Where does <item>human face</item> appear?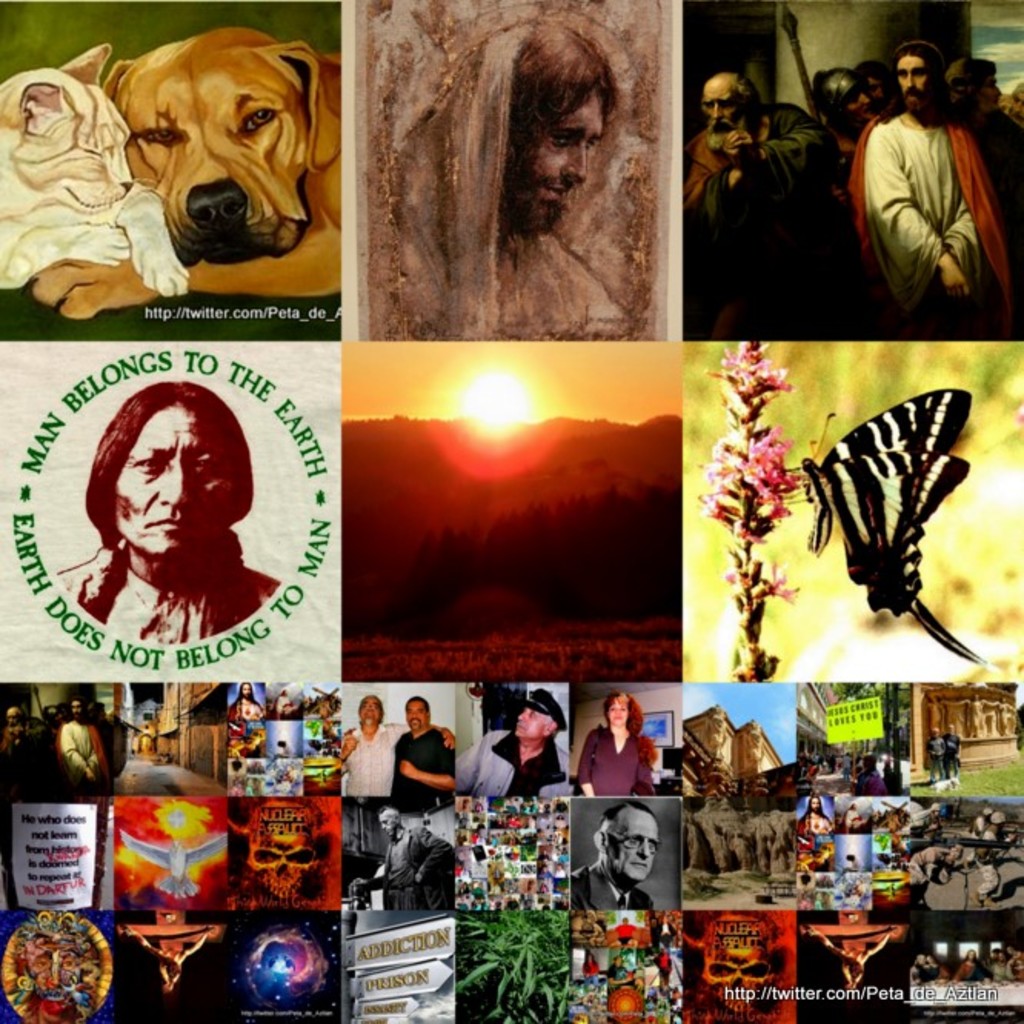
Appears at pyautogui.locateOnScreen(407, 700, 424, 729).
